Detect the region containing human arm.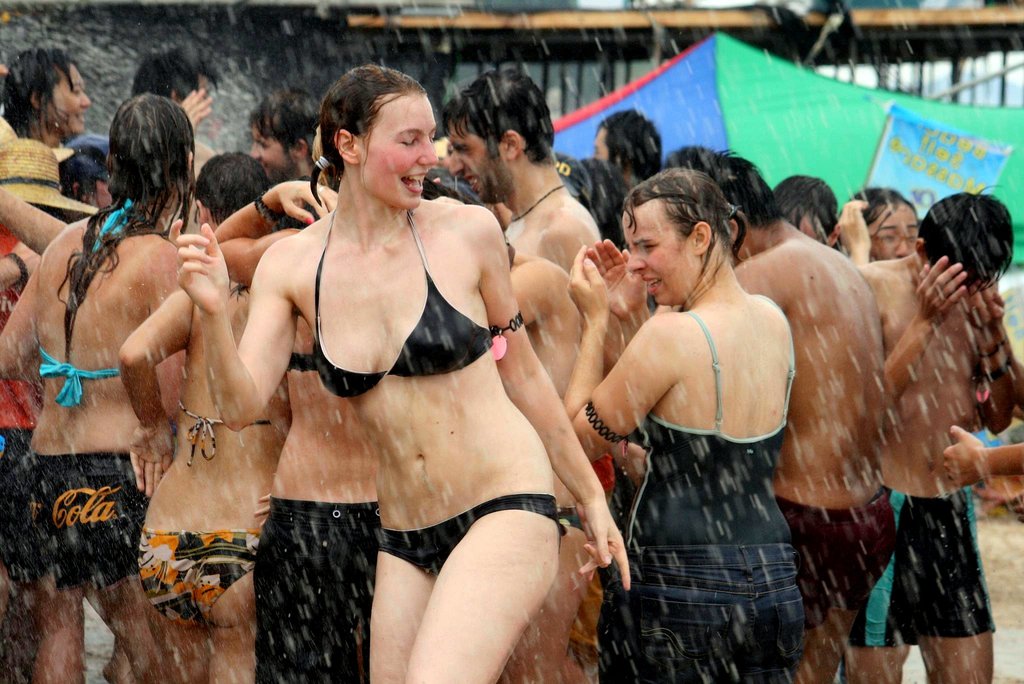
[171, 92, 213, 129].
